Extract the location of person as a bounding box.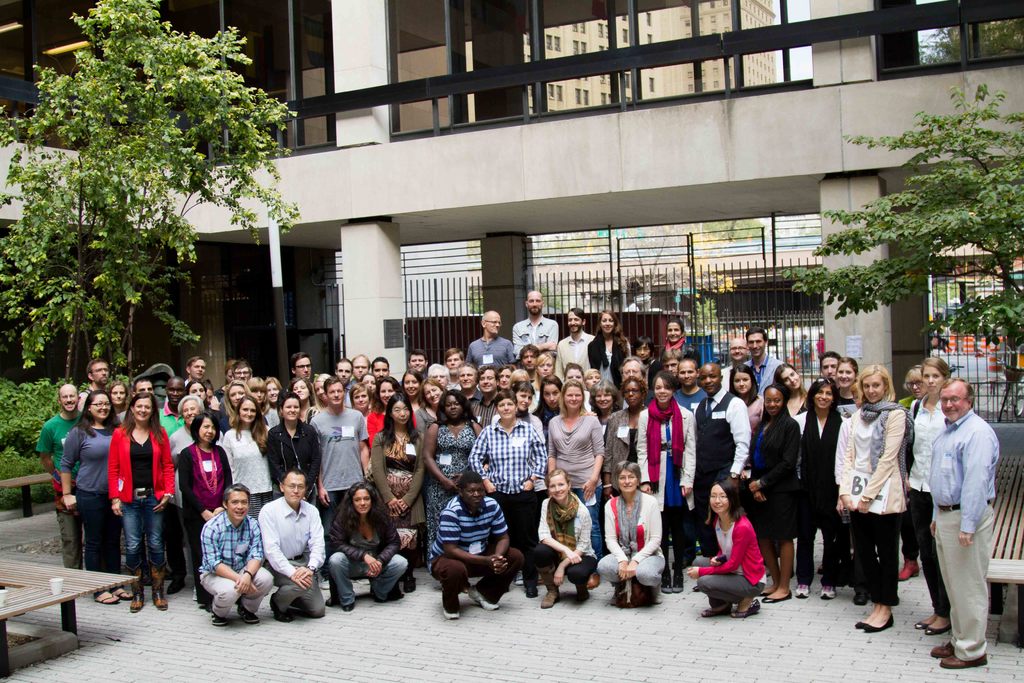
<region>535, 377, 600, 582</region>.
